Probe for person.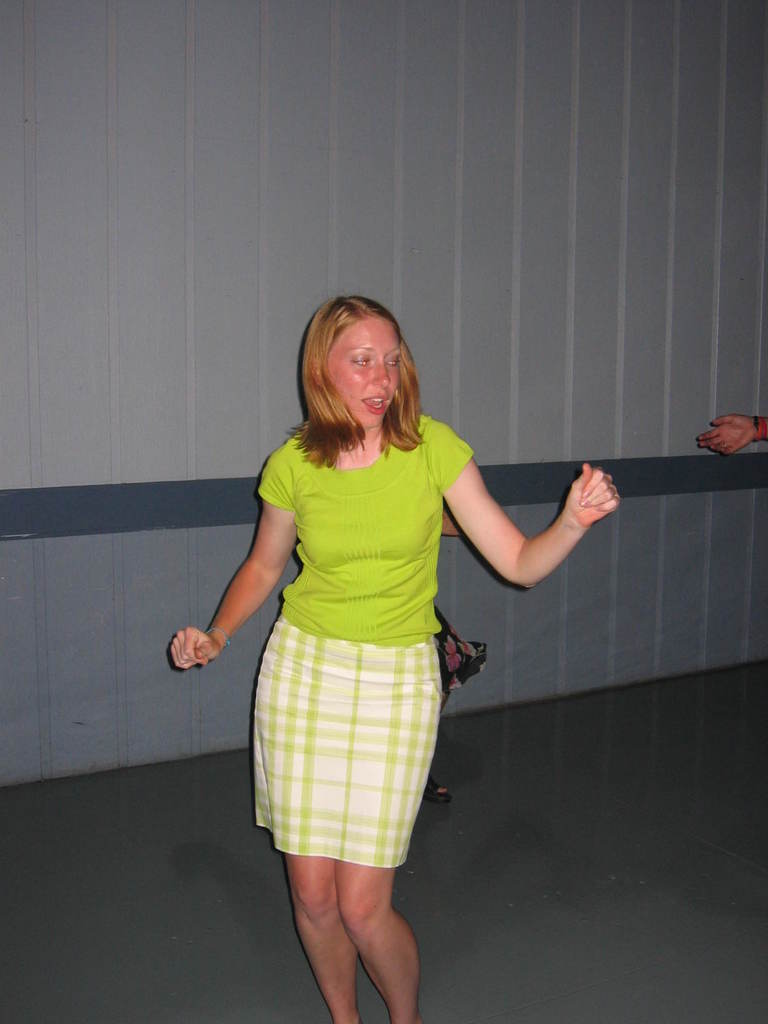
Probe result: 698,410,767,455.
